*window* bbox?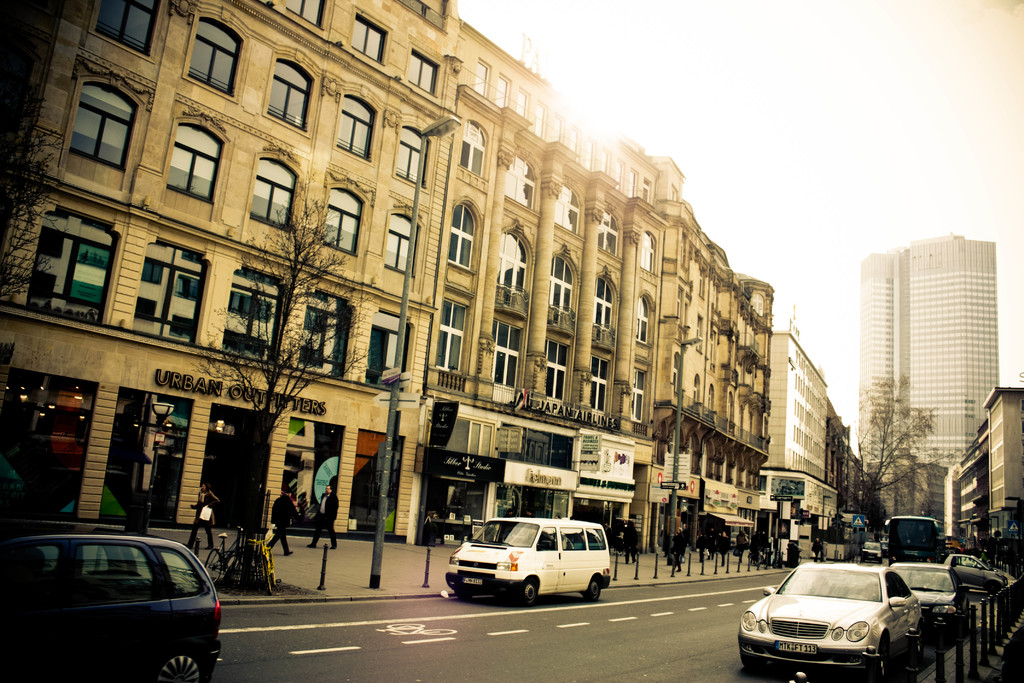
300, 290, 354, 378
